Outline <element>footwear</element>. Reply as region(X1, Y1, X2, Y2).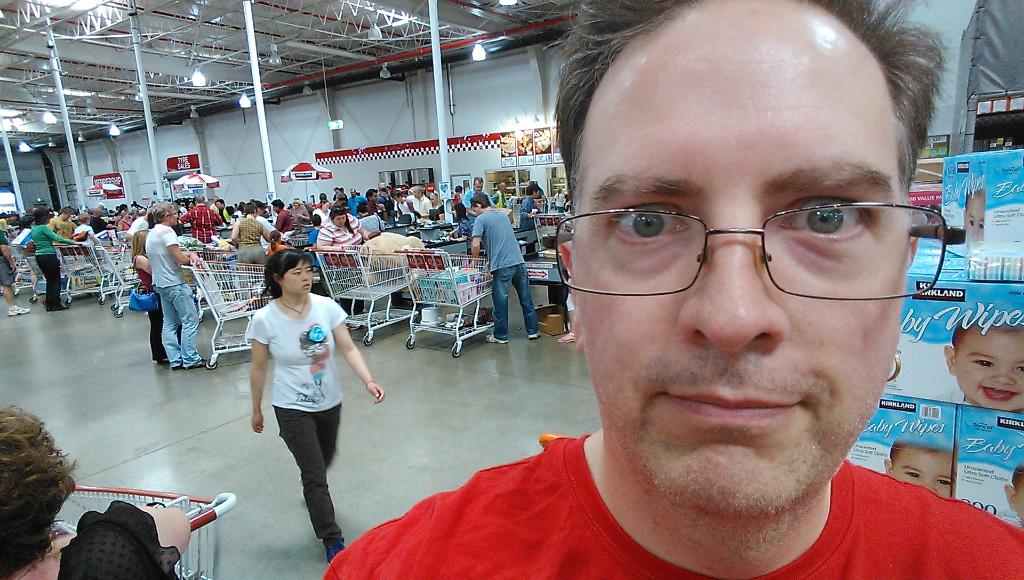
region(529, 333, 542, 338).
